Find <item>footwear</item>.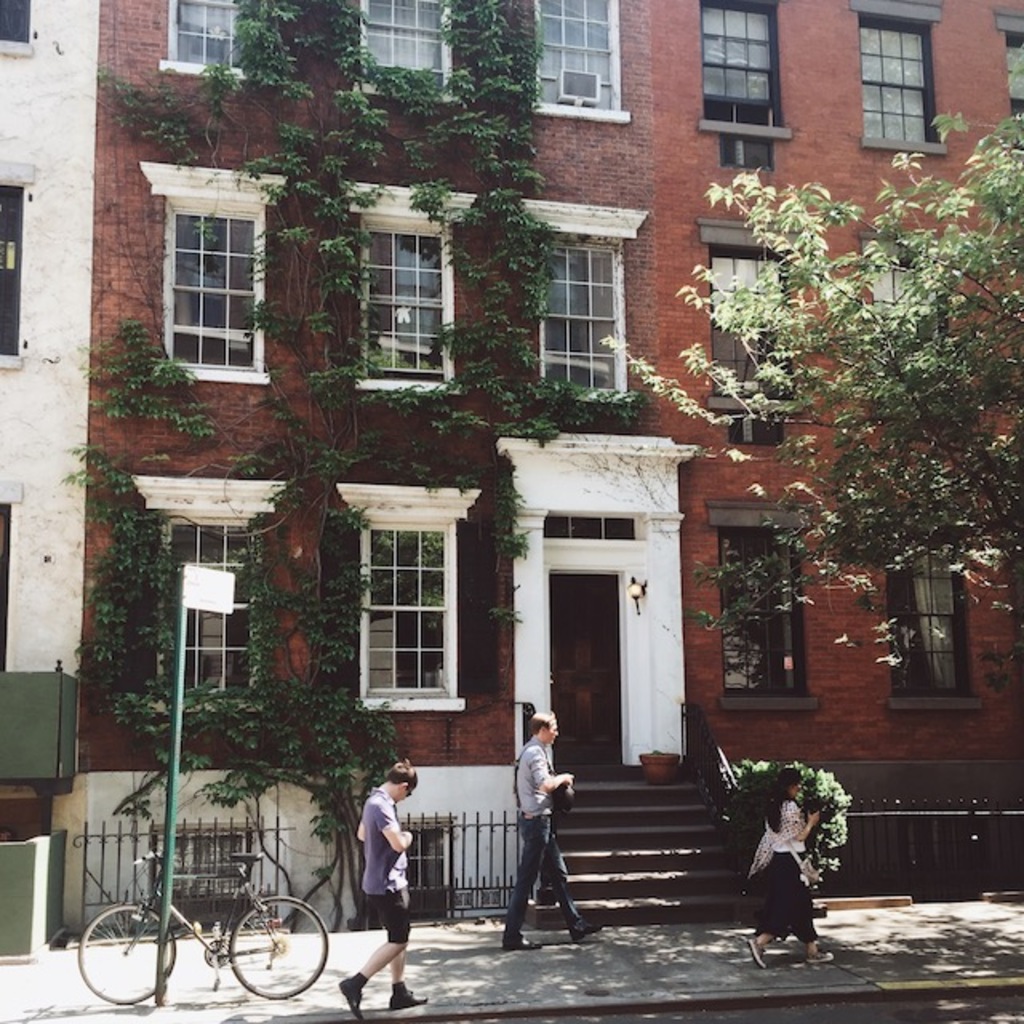
(749, 938, 768, 970).
